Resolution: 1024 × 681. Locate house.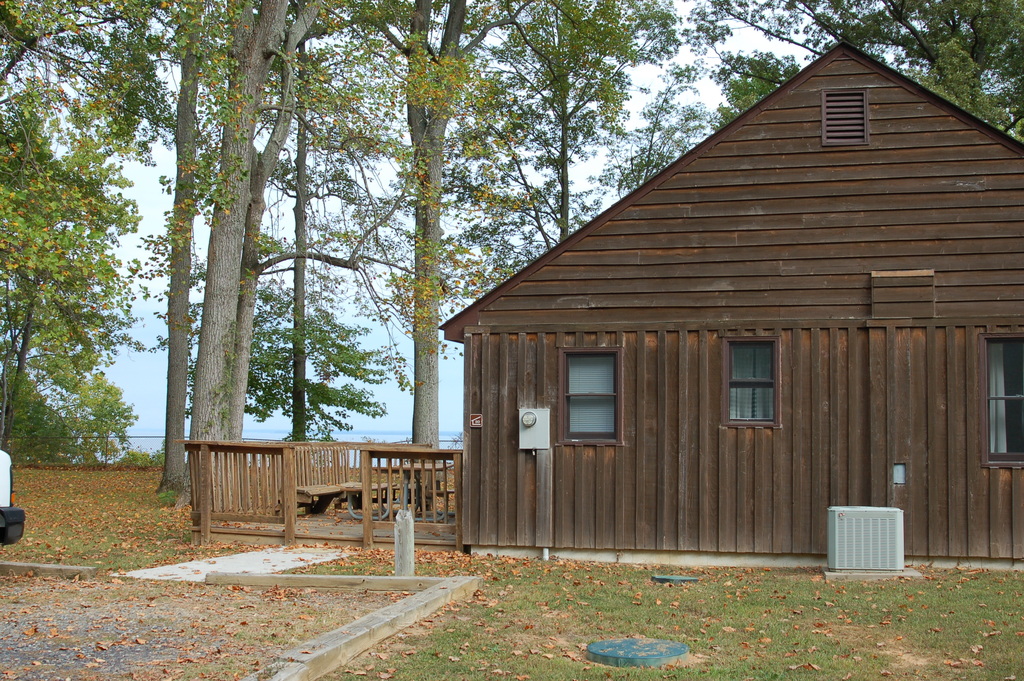
left=461, top=56, right=1011, bottom=580.
